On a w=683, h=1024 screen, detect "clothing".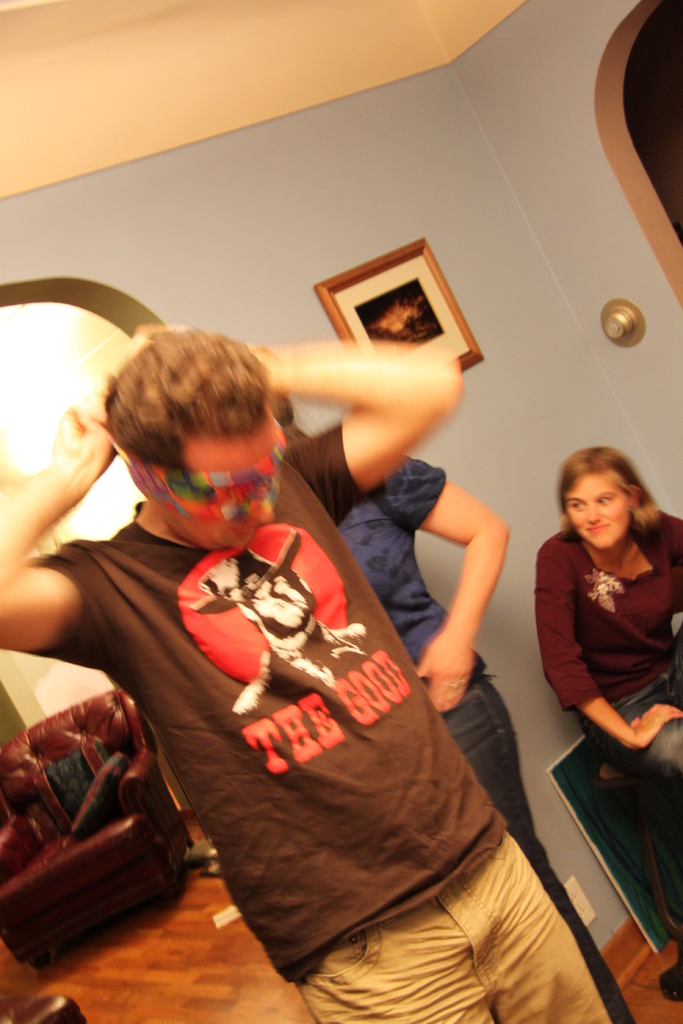
(322, 452, 638, 1023).
